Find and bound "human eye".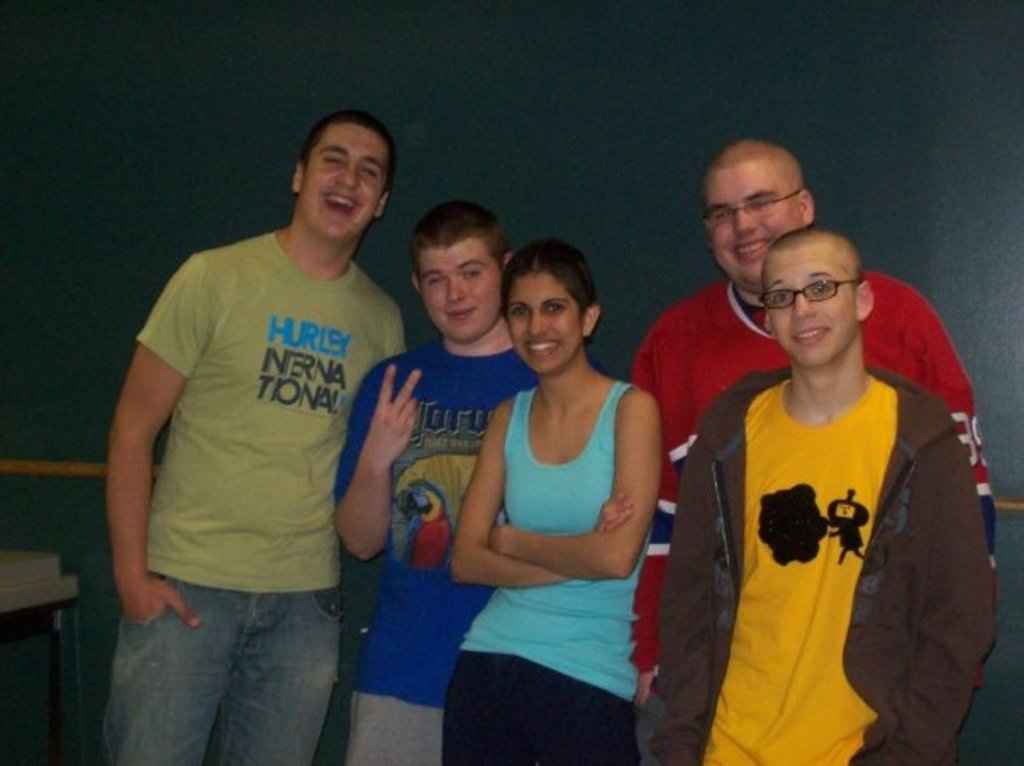
Bound: pyautogui.locateOnScreen(320, 147, 348, 171).
